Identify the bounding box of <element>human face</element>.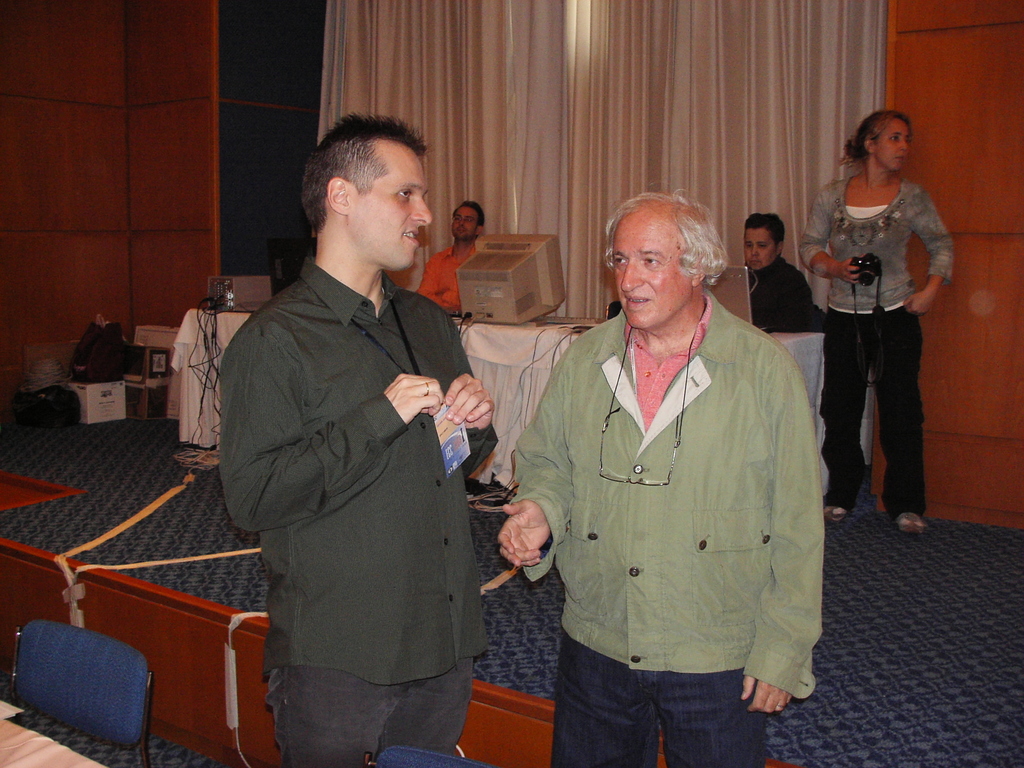
region(744, 232, 775, 273).
